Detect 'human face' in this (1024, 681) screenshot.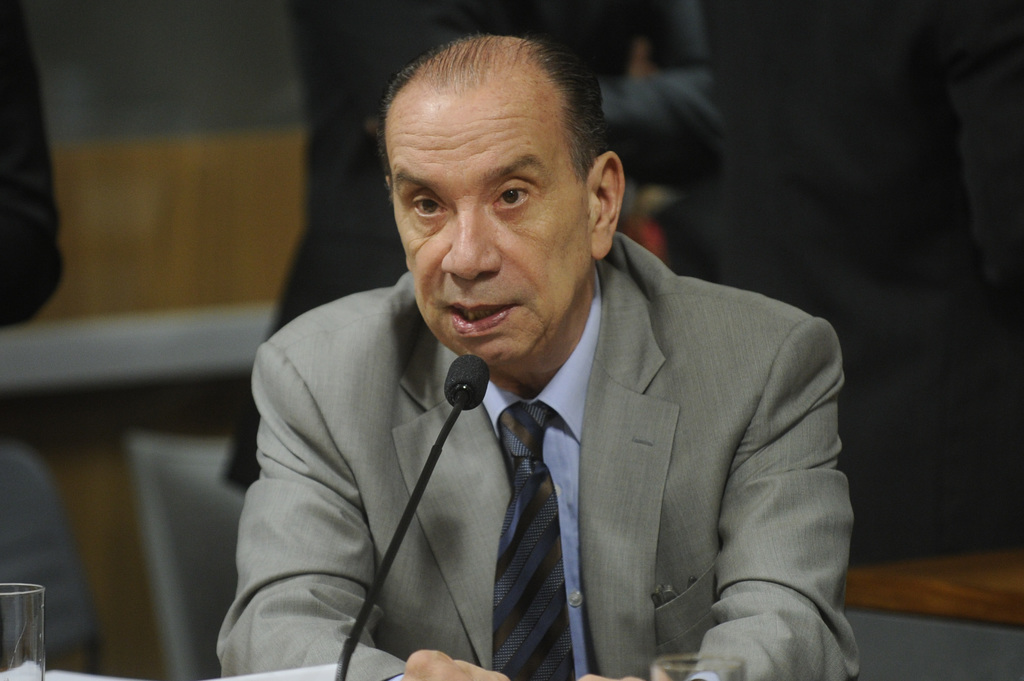
Detection: bbox(394, 102, 596, 364).
